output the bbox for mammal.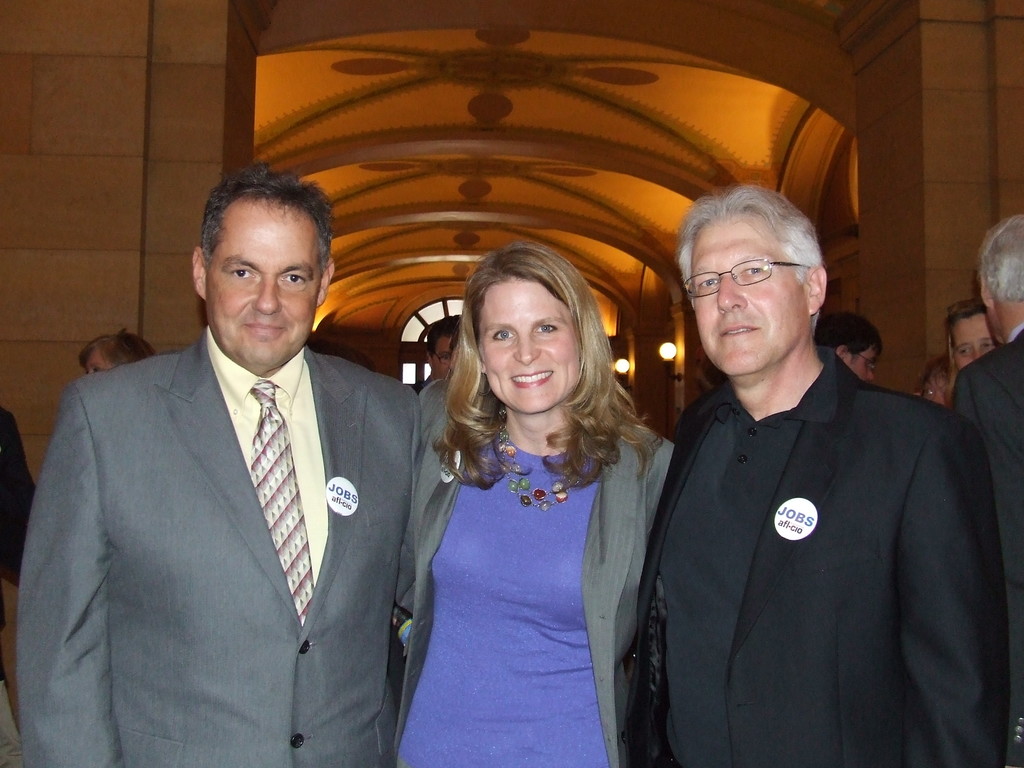
{"left": 79, "top": 326, "right": 161, "bottom": 374}.
